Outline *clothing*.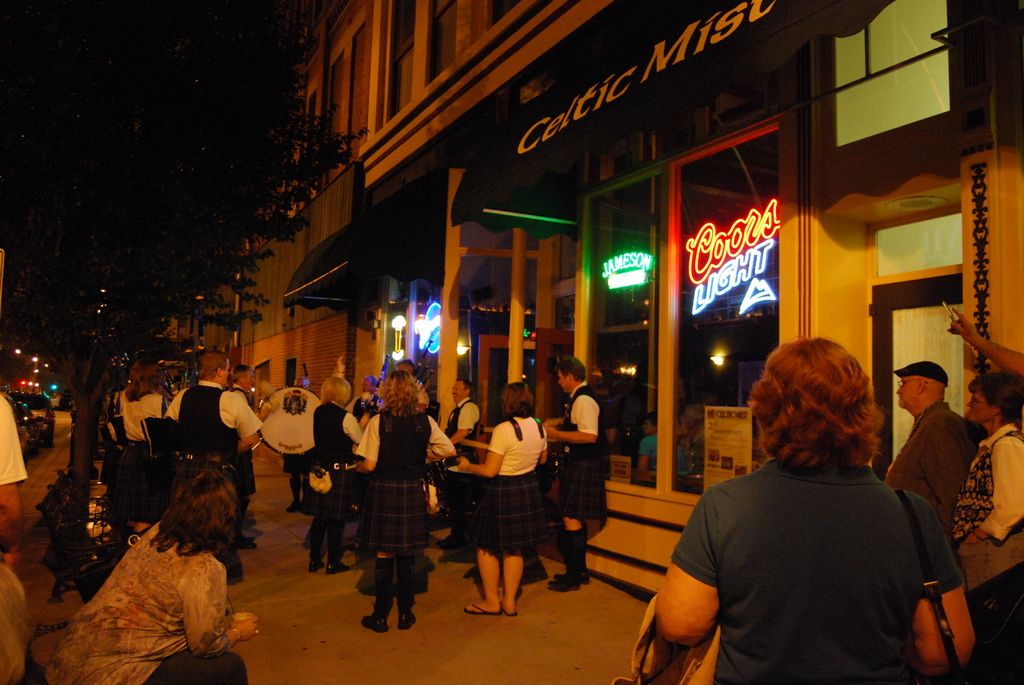
Outline: <bbox>221, 385, 252, 512</bbox>.
